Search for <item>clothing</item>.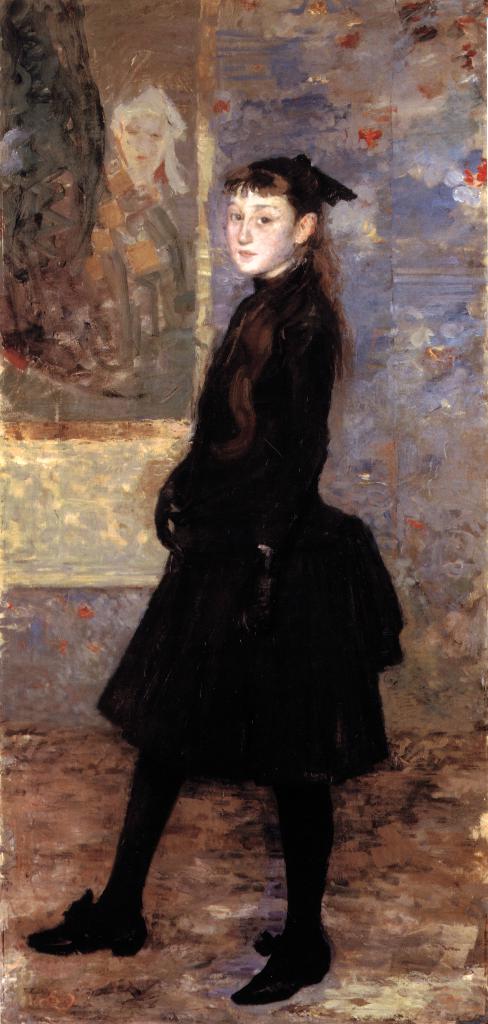
Found at region(94, 228, 401, 847).
